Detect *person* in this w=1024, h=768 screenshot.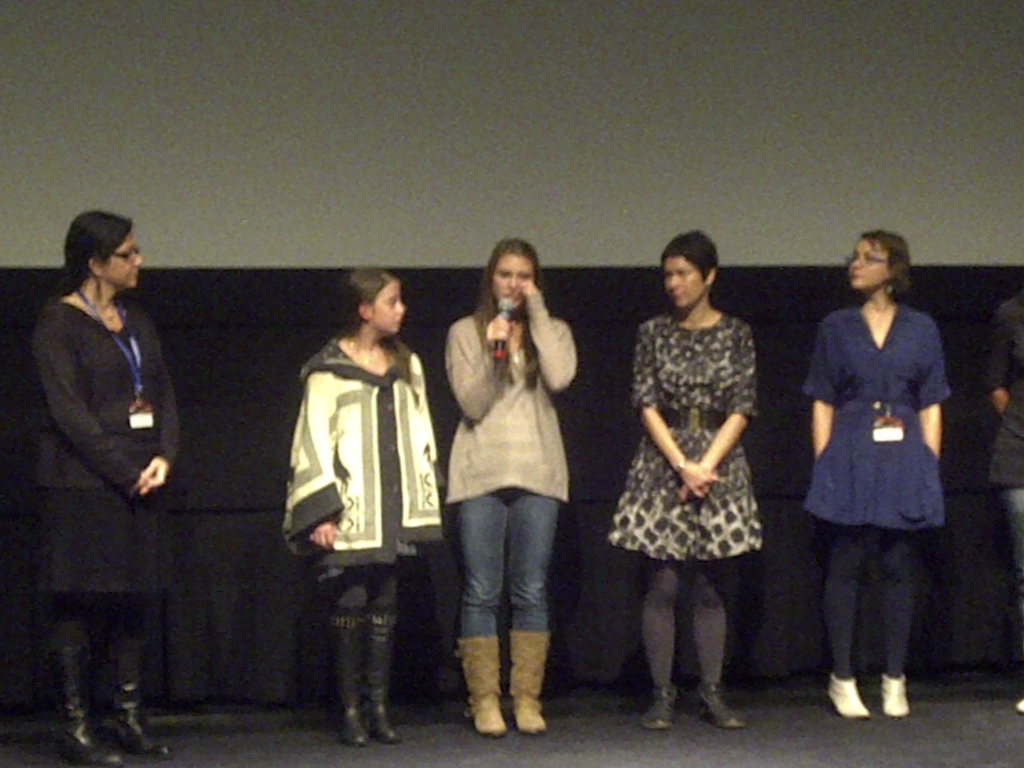
Detection: bbox=(276, 261, 439, 745).
